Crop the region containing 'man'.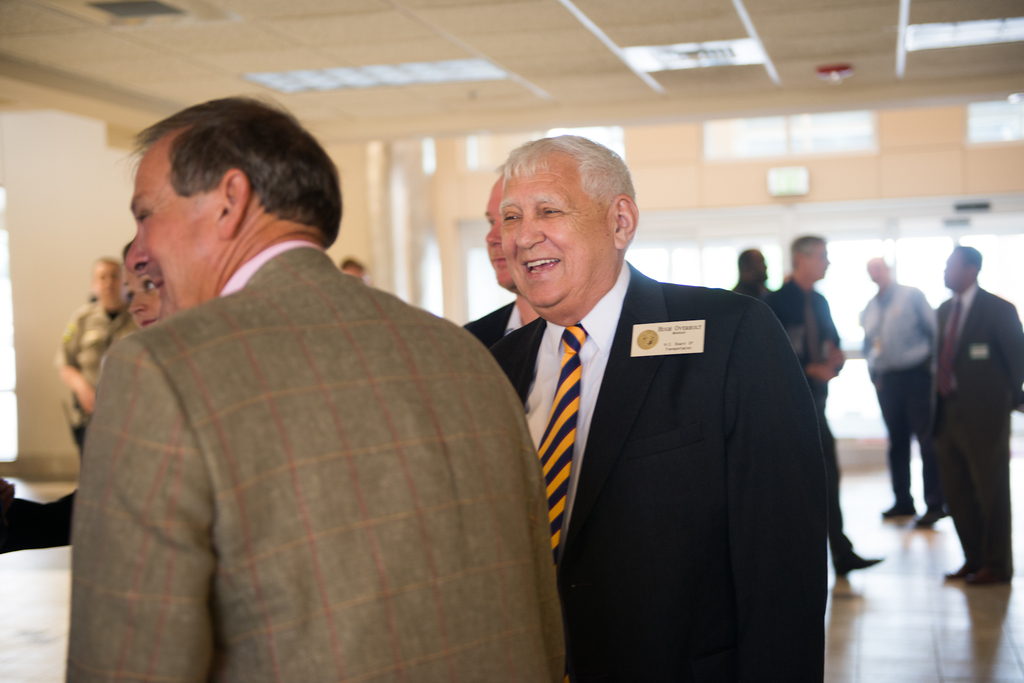
Crop region: pyautogui.locateOnScreen(51, 99, 529, 676).
